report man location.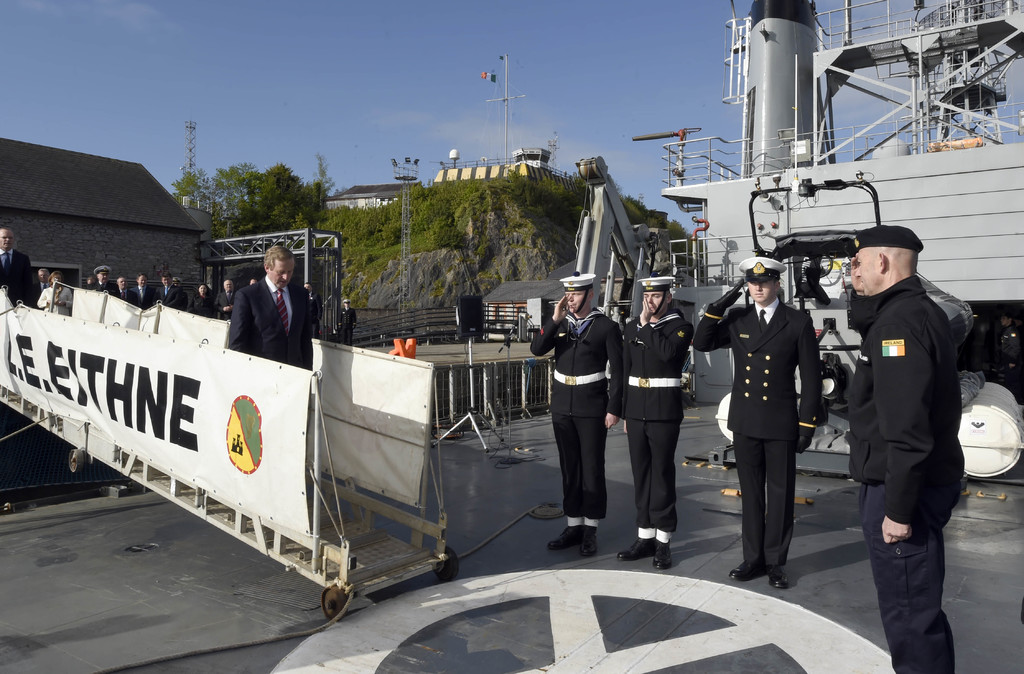
Report: 616:275:696:568.
